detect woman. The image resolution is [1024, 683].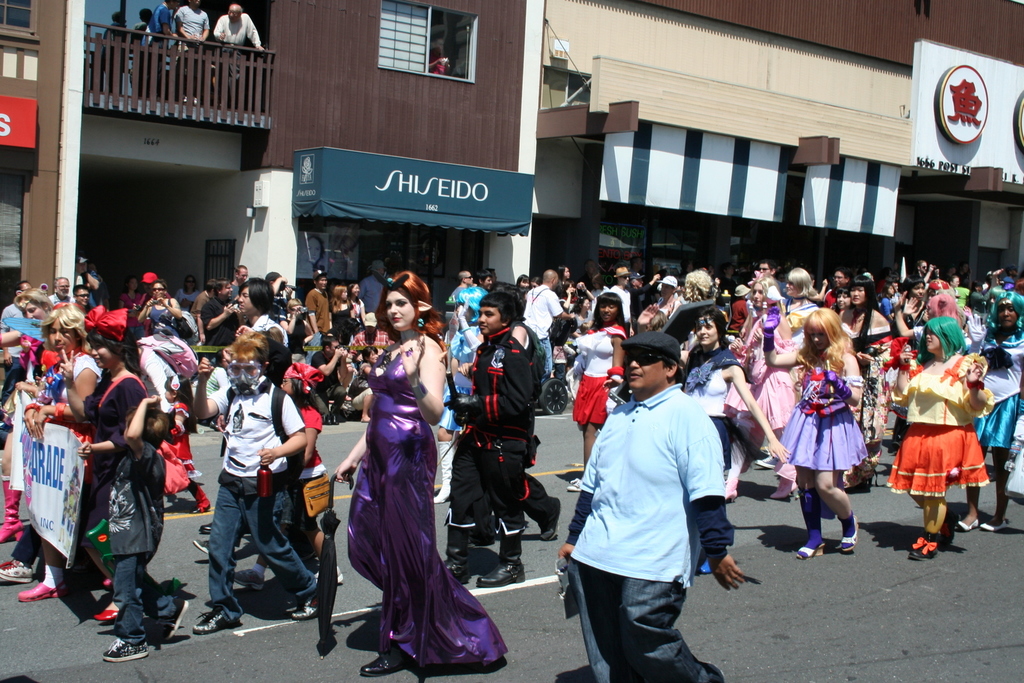
left=330, top=281, right=355, bottom=326.
